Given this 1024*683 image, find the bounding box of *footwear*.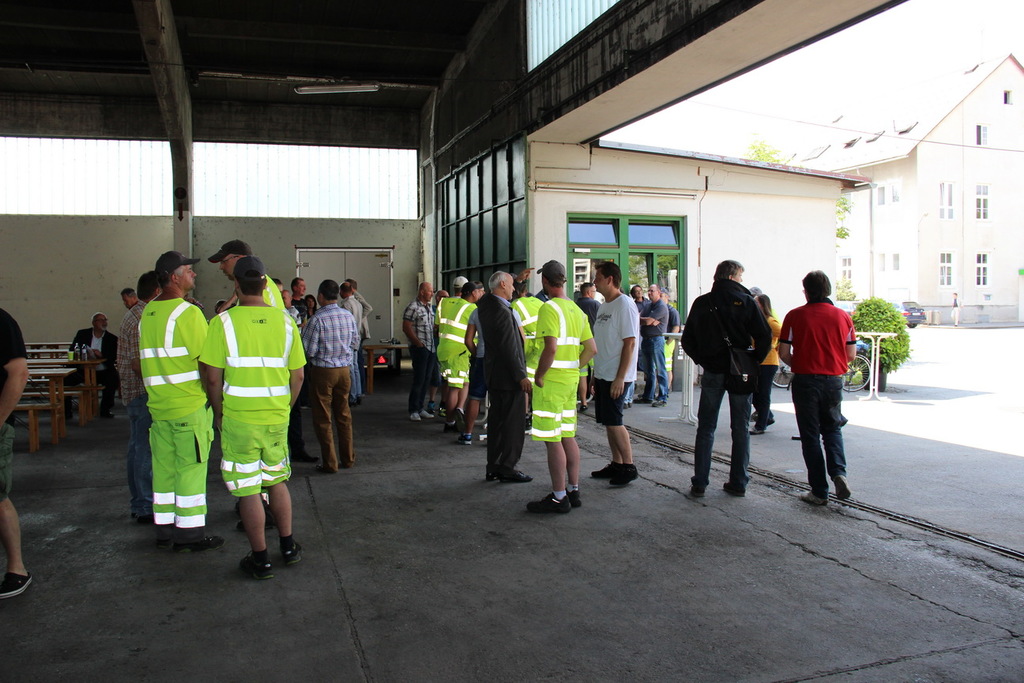
pyautogui.locateOnScreen(588, 460, 615, 477).
